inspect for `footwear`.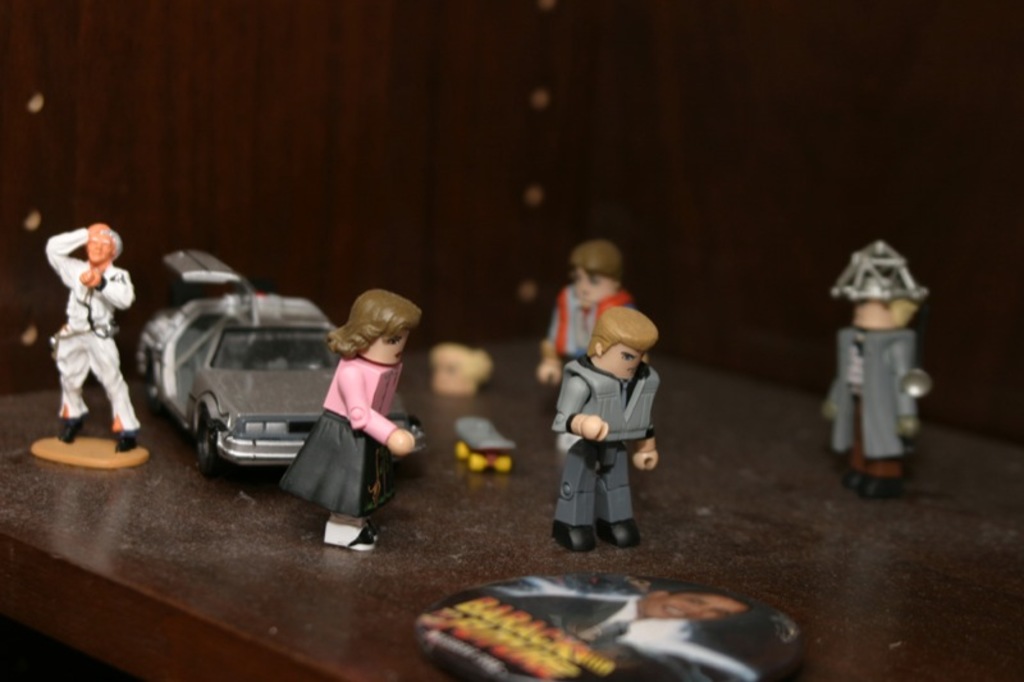
Inspection: bbox=(113, 432, 138, 453).
